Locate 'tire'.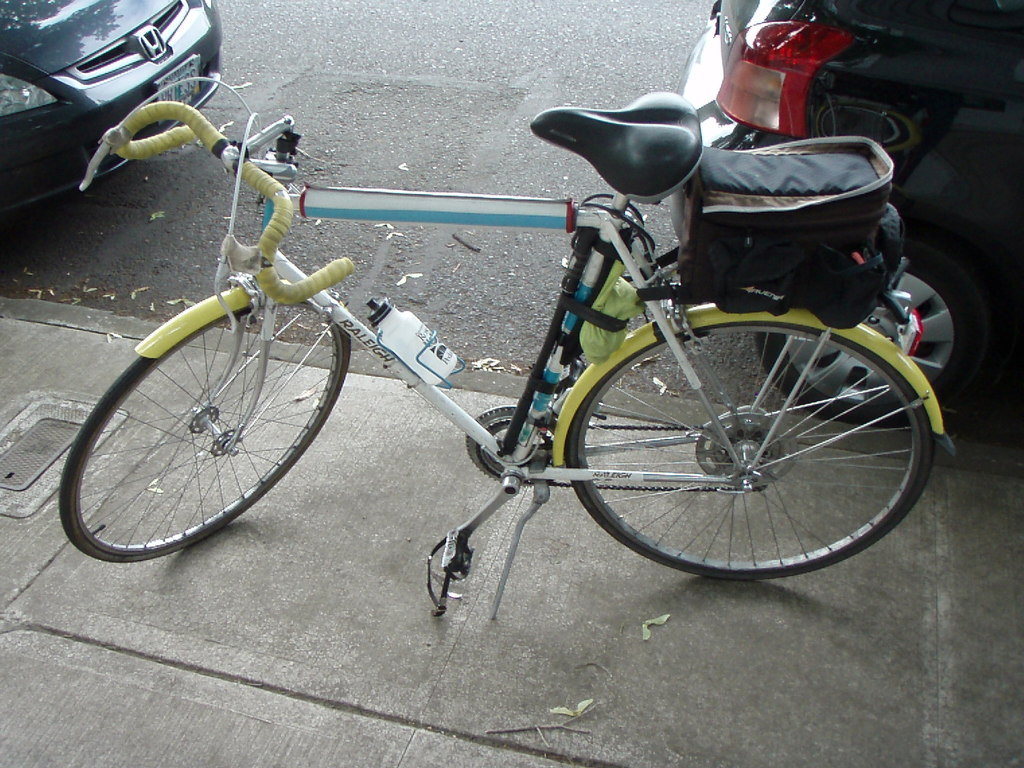
Bounding box: box=[536, 301, 940, 595].
